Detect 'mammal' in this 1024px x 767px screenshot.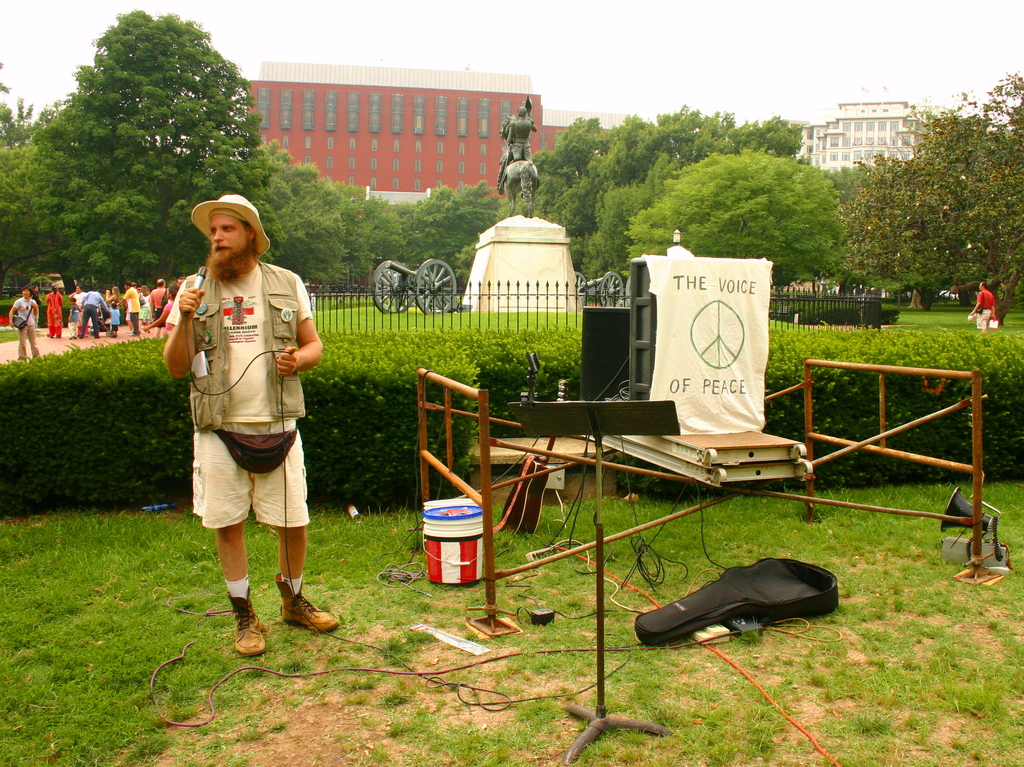
Detection: Rect(495, 101, 536, 181).
